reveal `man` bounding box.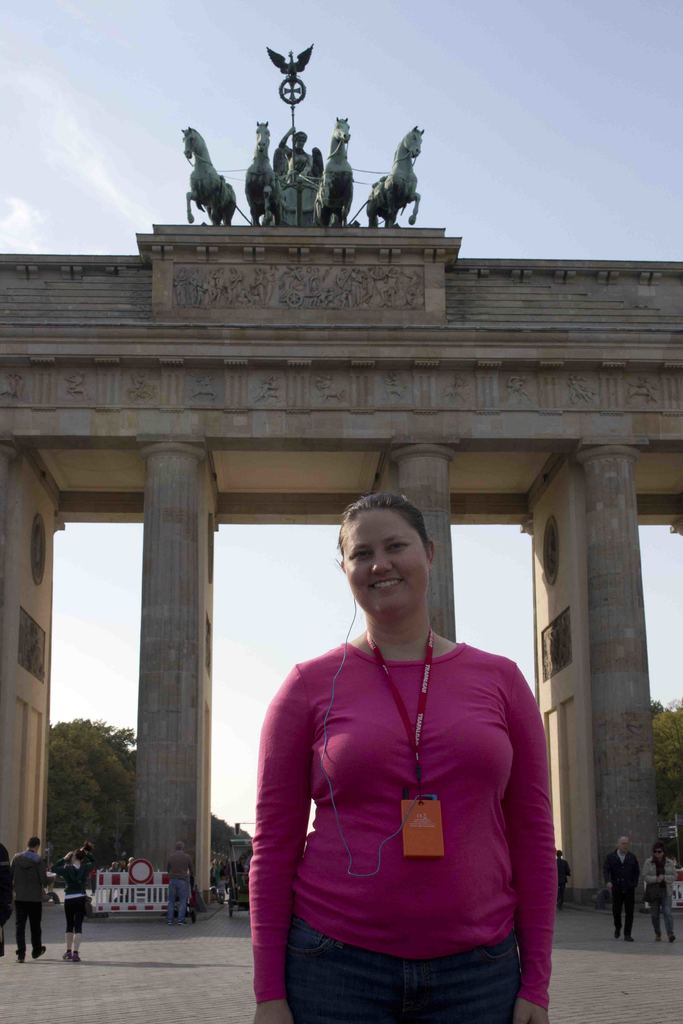
Revealed: region(8, 836, 45, 962).
